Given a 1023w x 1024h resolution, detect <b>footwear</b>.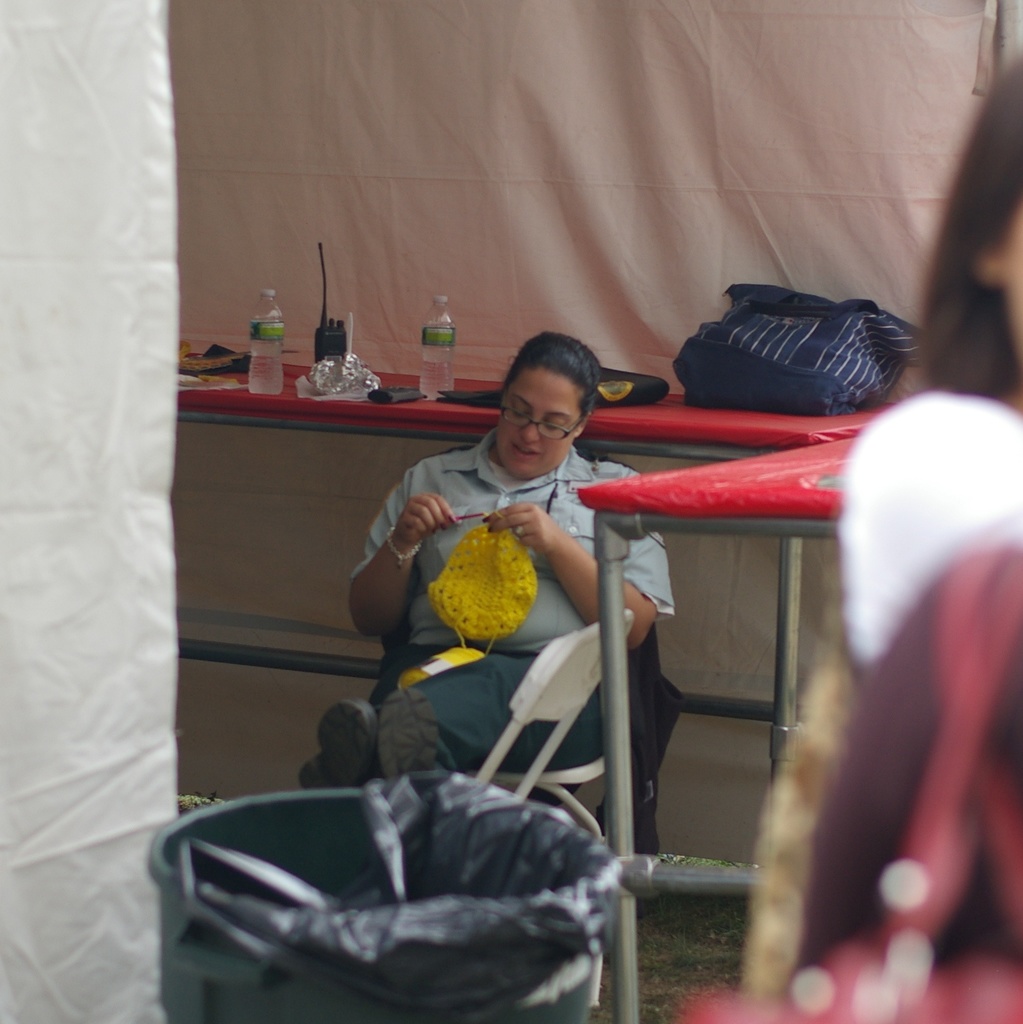
l=299, t=693, r=379, b=796.
